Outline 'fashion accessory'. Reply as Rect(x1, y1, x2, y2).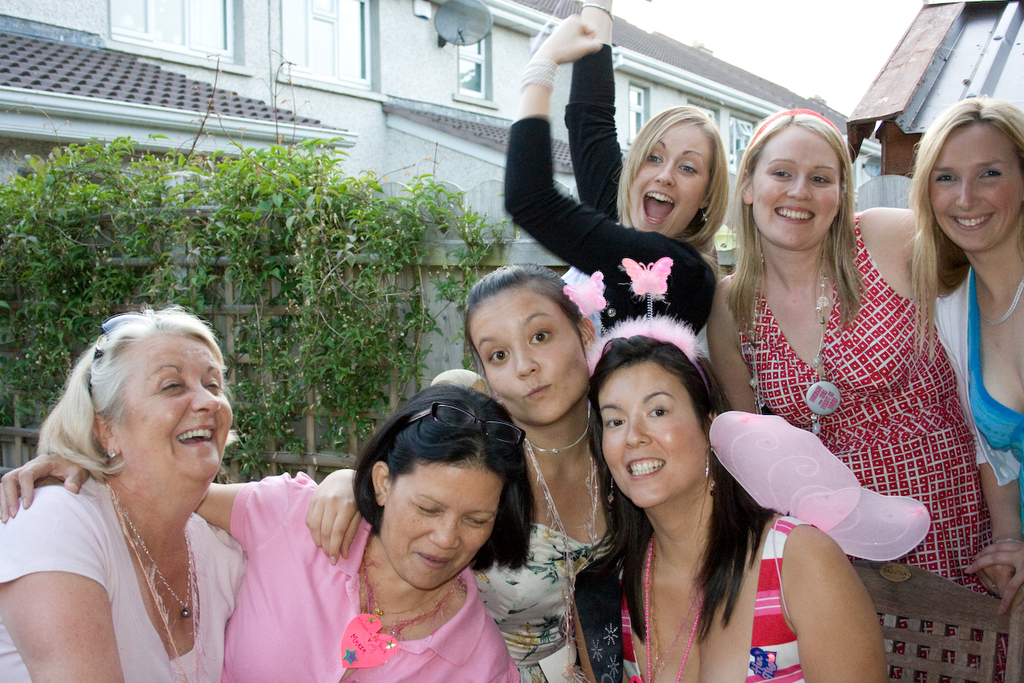
Rect(705, 449, 714, 495).
